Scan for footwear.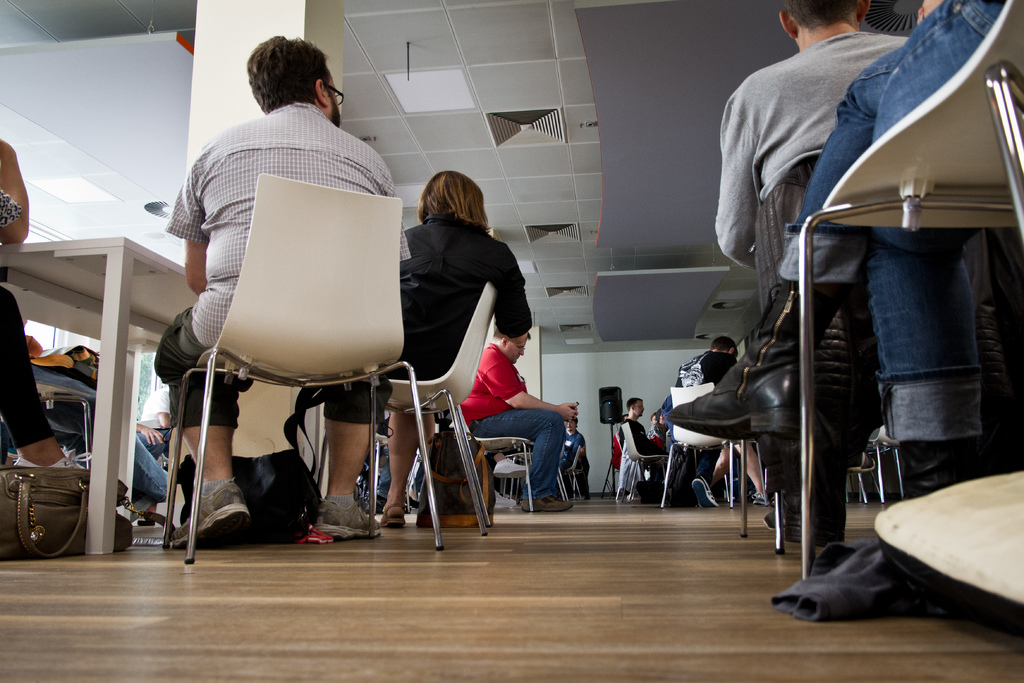
Scan result: bbox=(12, 452, 100, 478).
